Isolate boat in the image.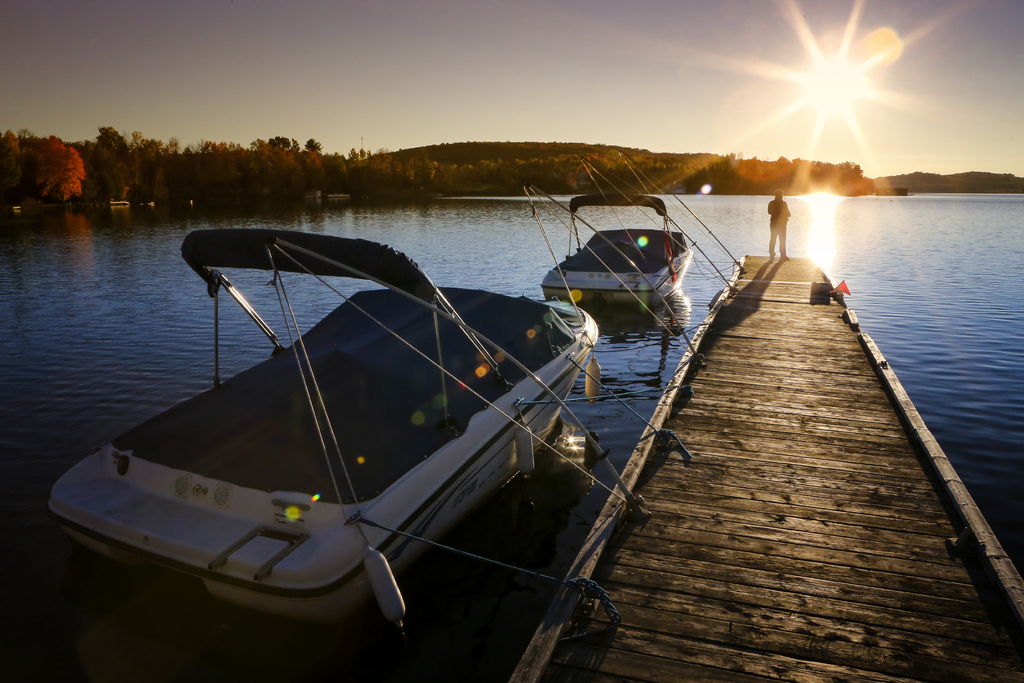
Isolated region: select_region(518, 147, 698, 325).
